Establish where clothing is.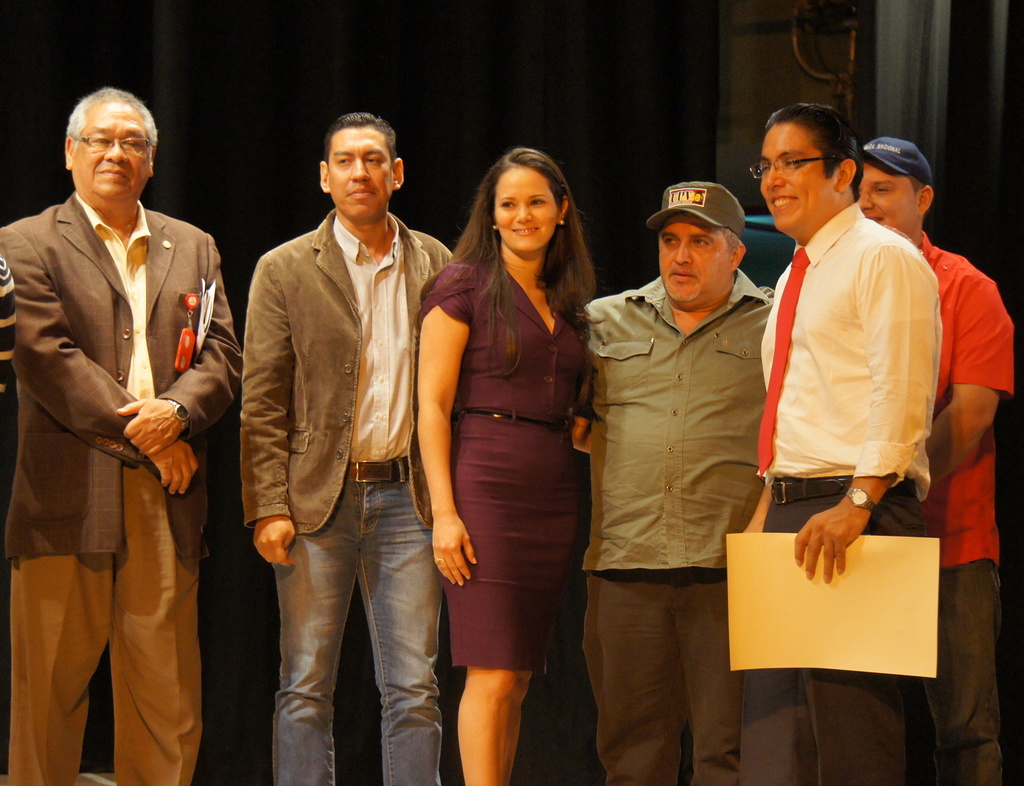
Established at 0:188:243:785.
